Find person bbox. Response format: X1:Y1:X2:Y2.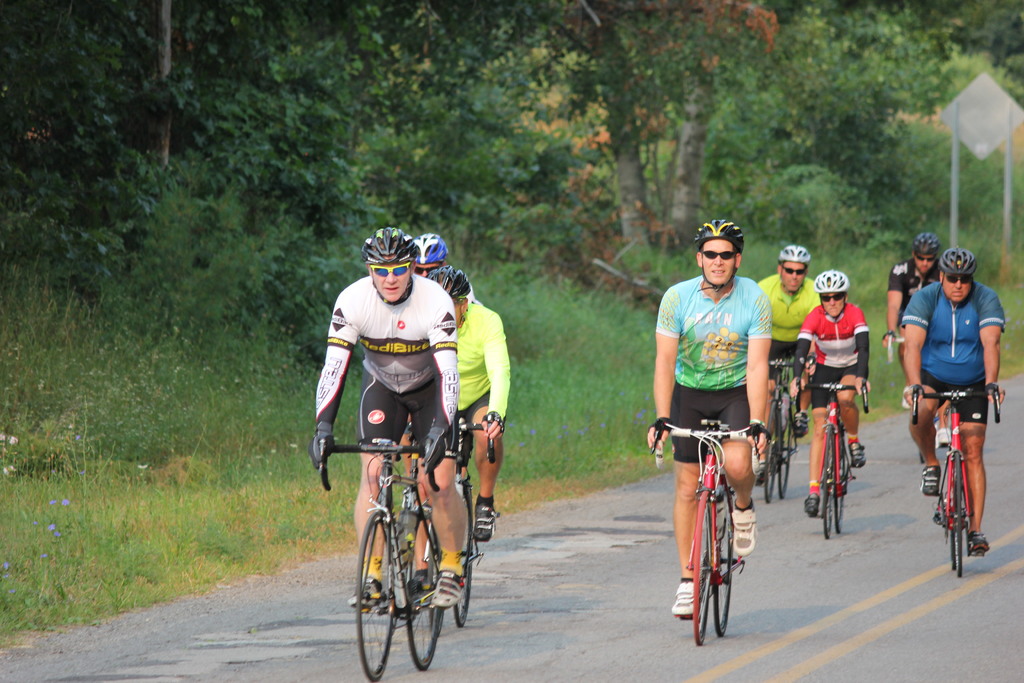
399:231:476:472.
